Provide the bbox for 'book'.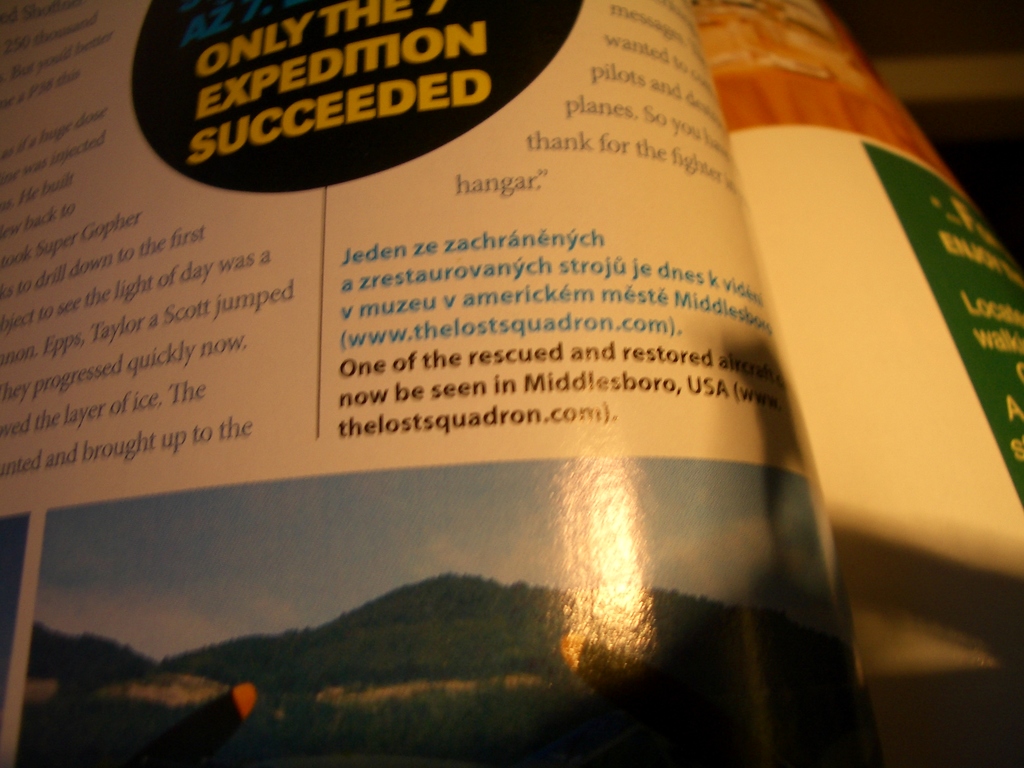
[left=0, top=0, right=960, bottom=734].
